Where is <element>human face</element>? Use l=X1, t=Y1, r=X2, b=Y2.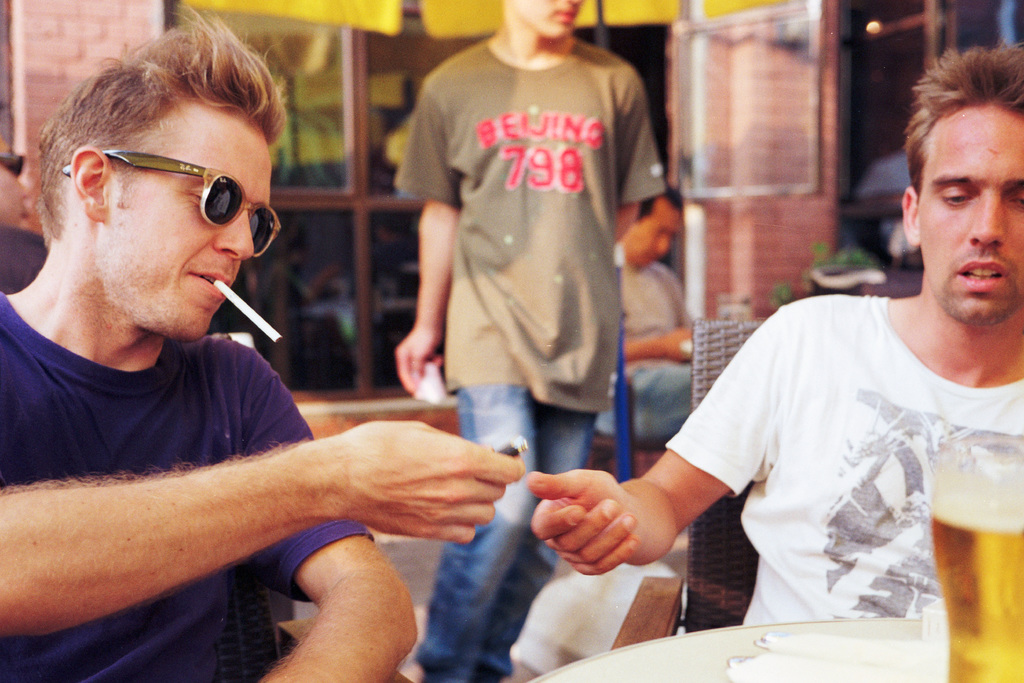
l=99, t=91, r=274, b=340.
